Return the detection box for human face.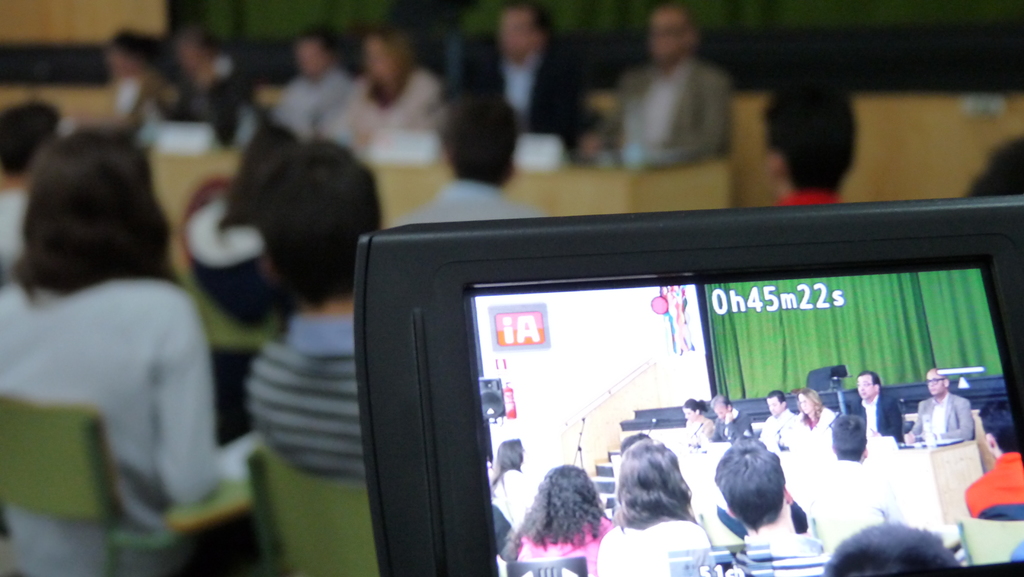
[x1=714, y1=407, x2=726, y2=418].
